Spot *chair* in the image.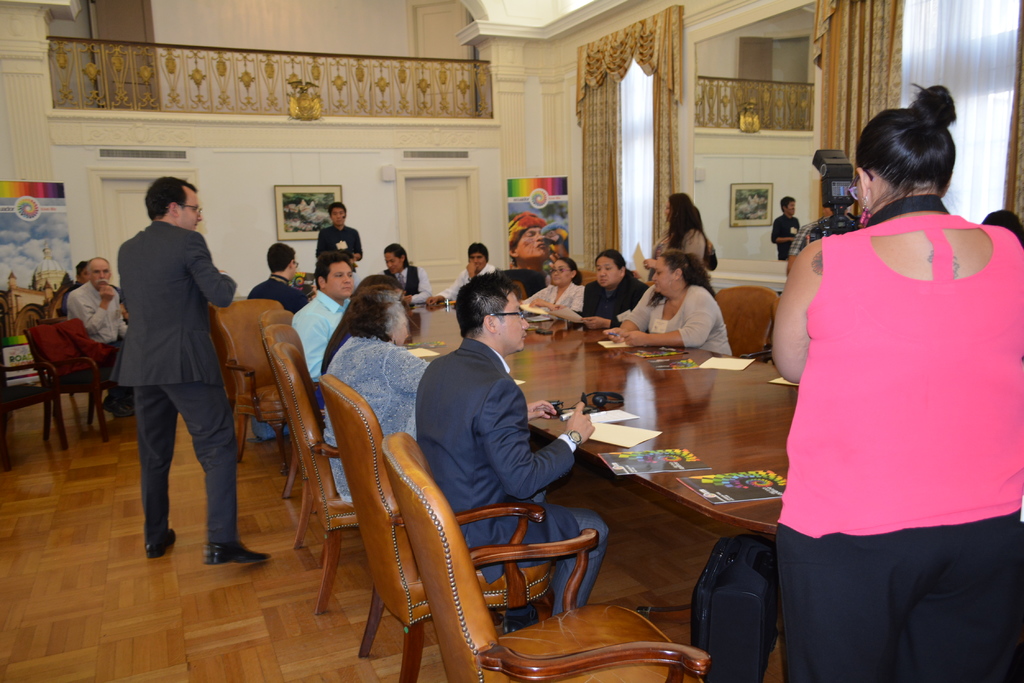
*chair* found at detection(500, 266, 551, 307).
